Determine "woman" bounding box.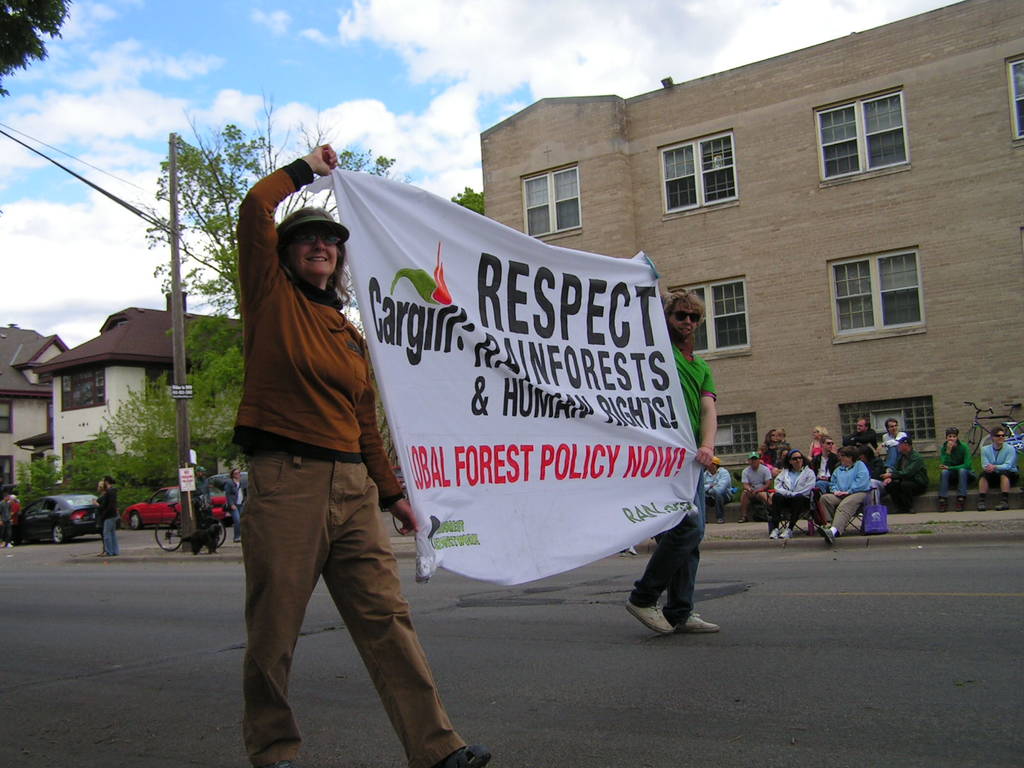
Determined: region(756, 426, 785, 480).
